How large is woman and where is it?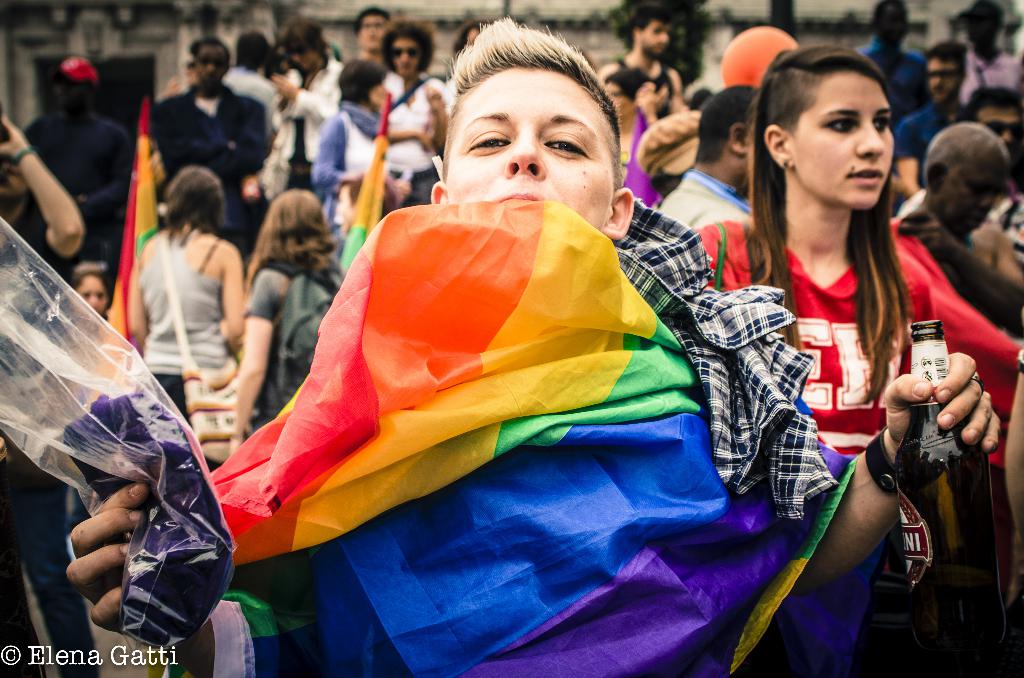
Bounding box: bbox=[380, 19, 448, 205].
